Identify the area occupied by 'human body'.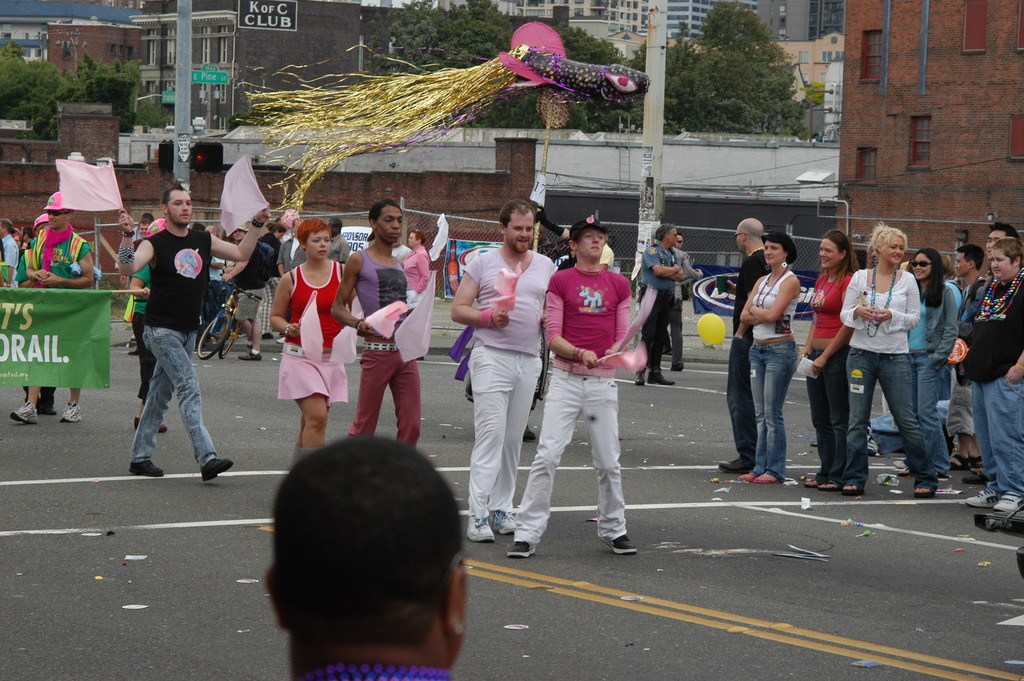
Area: (left=389, top=242, right=414, bottom=256).
